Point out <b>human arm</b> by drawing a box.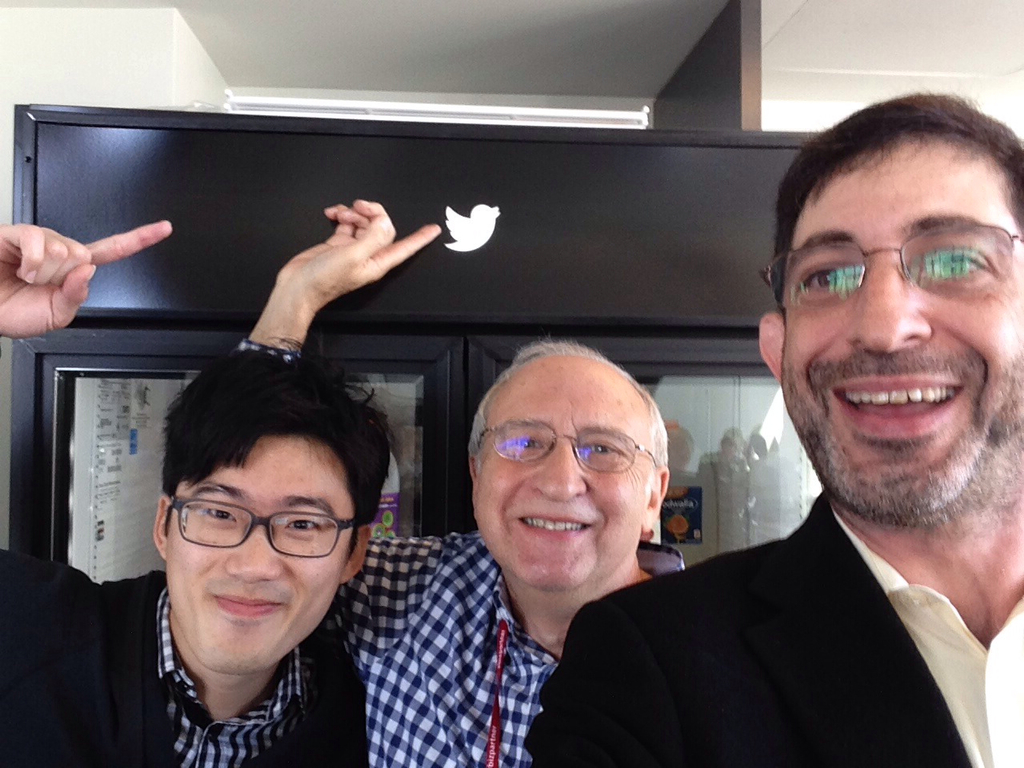
{"x1": 0, "y1": 185, "x2": 169, "y2": 341}.
